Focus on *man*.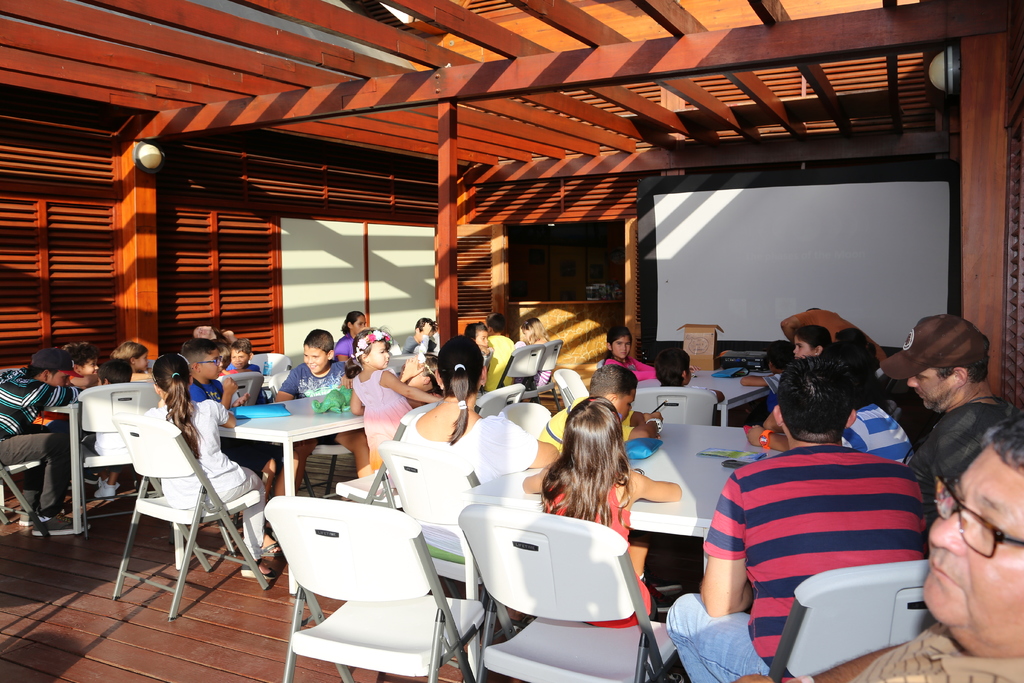
Focused at 729 426 1023 682.
